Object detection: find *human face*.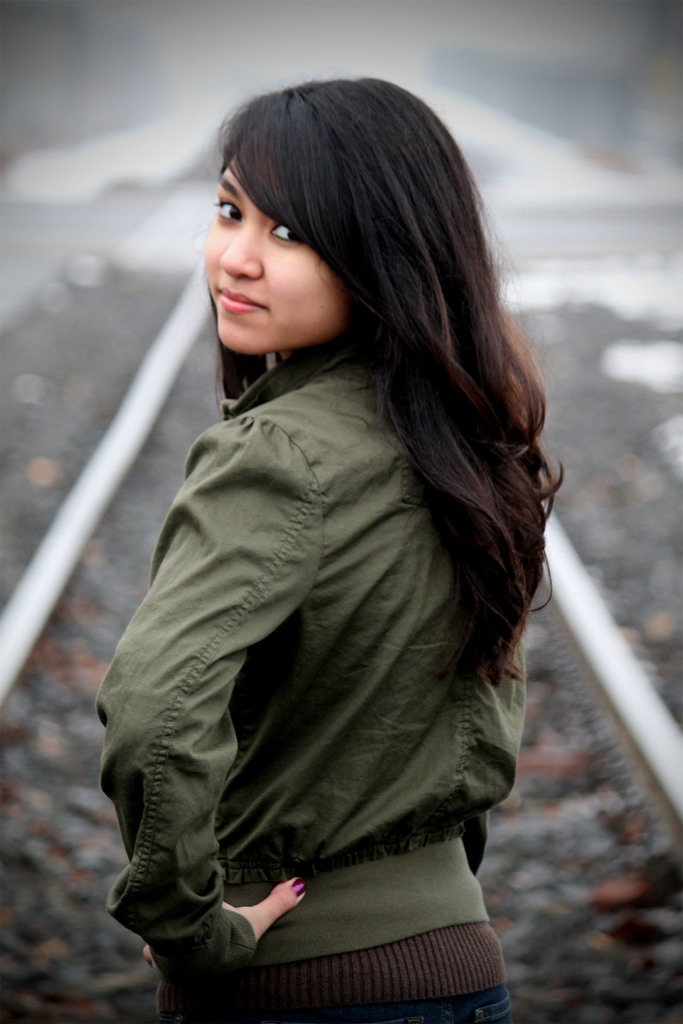
pyautogui.locateOnScreen(209, 138, 356, 362).
